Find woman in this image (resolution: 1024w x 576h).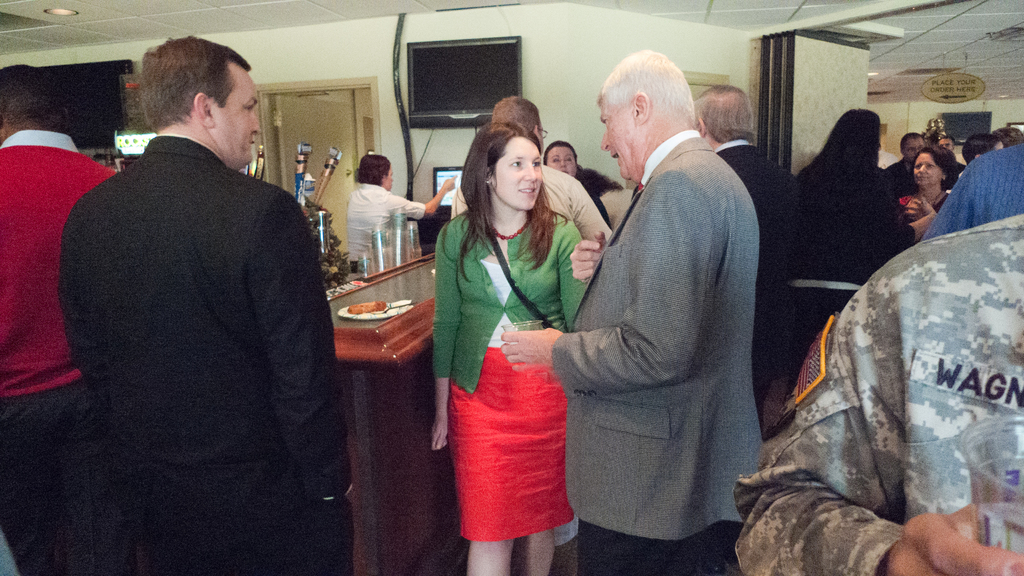
(899,143,953,242).
